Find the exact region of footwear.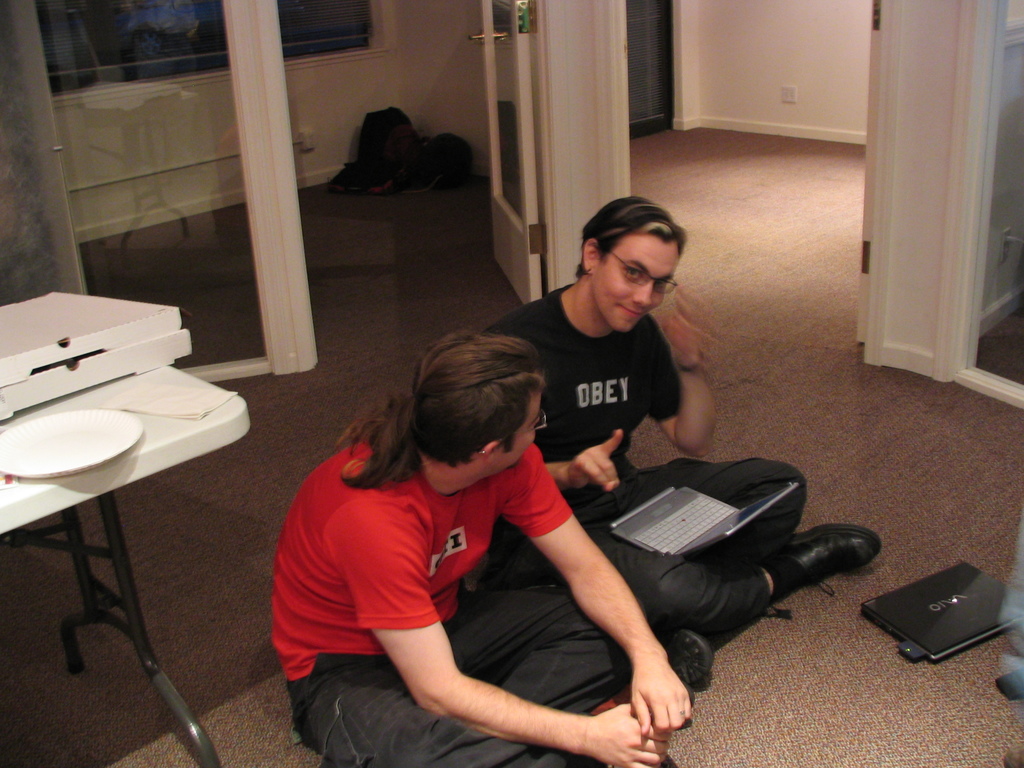
Exact region: pyautogui.locateOnScreen(786, 529, 886, 626).
